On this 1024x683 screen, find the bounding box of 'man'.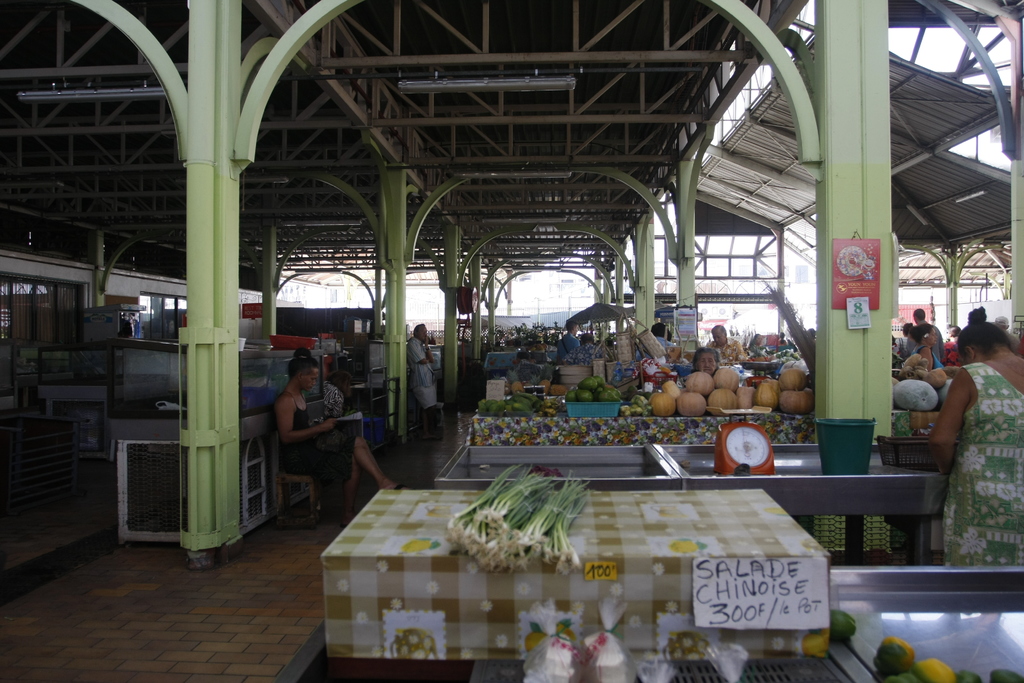
Bounding box: x1=701 y1=324 x2=748 y2=365.
